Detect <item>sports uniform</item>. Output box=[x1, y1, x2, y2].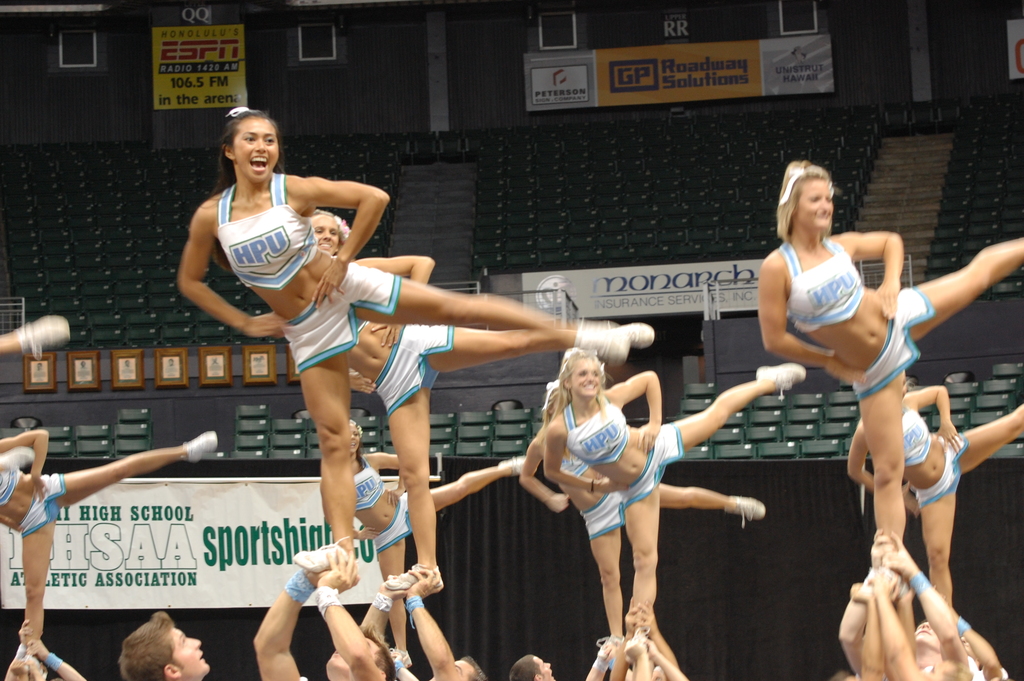
box=[563, 368, 805, 634].
